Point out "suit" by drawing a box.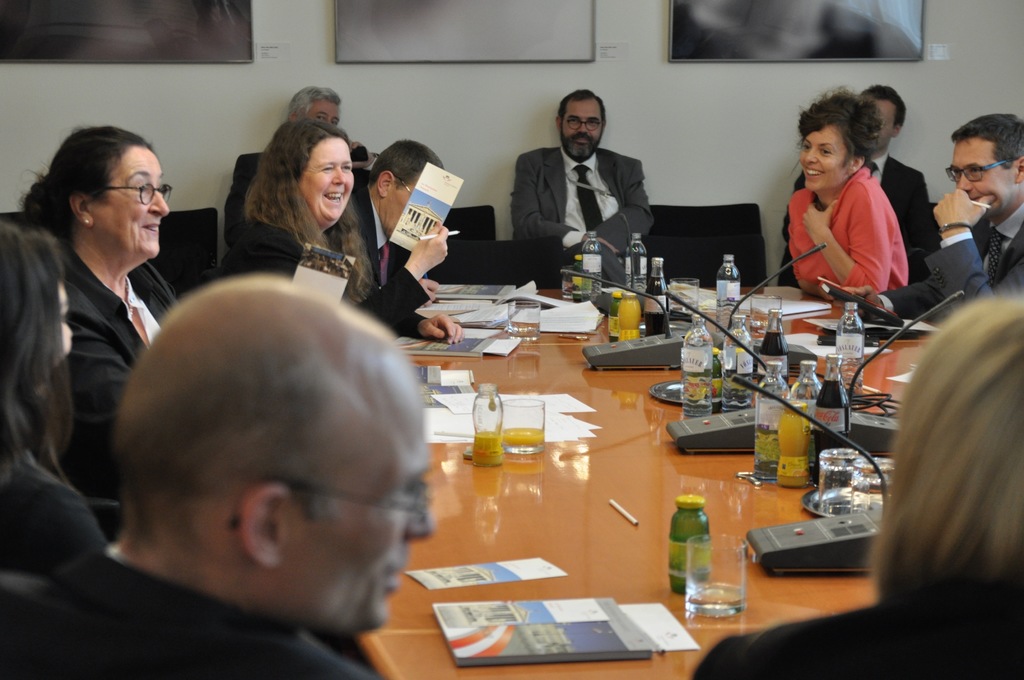
crop(207, 211, 426, 341).
